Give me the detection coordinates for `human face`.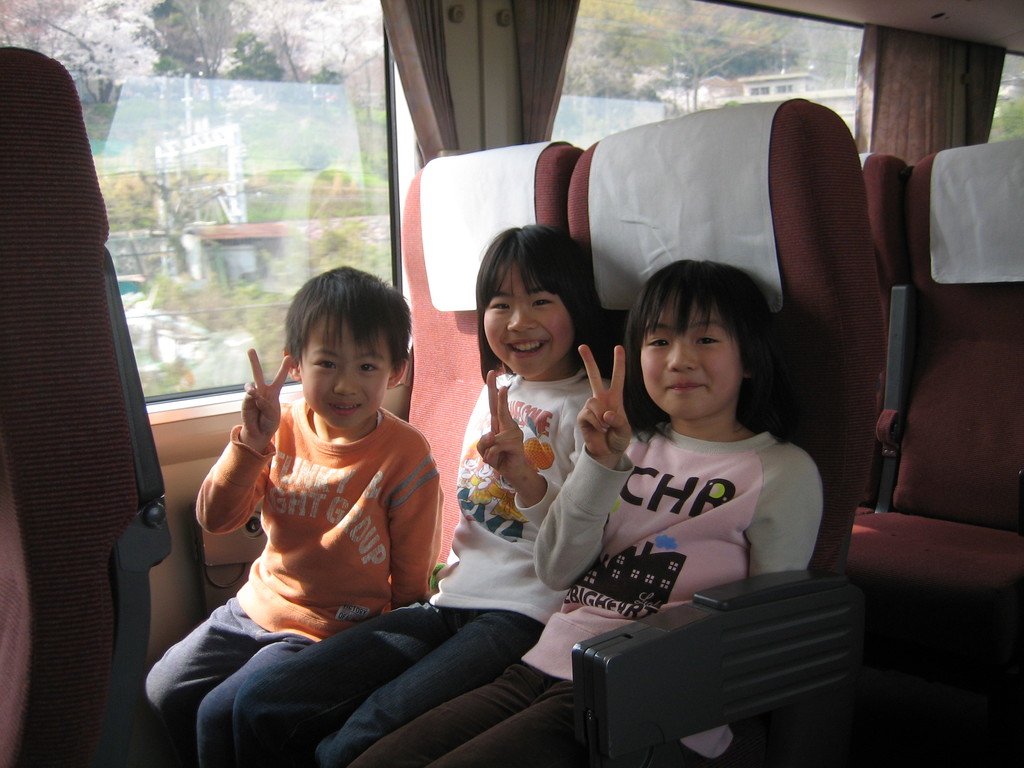
x1=639 y1=285 x2=745 y2=424.
